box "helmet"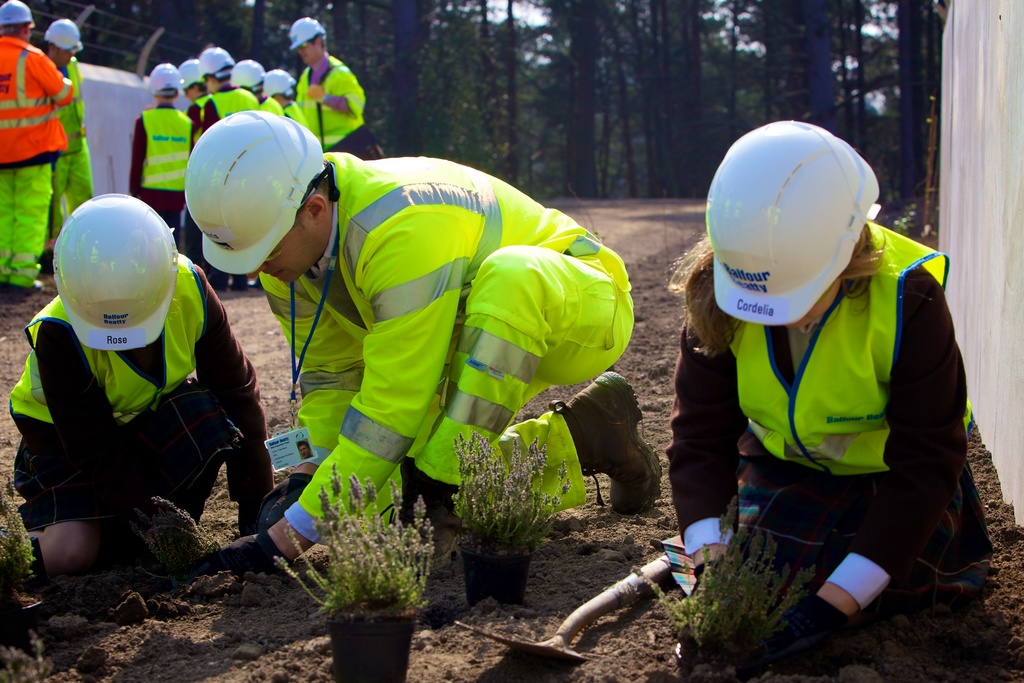
x1=179, y1=62, x2=206, y2=90
